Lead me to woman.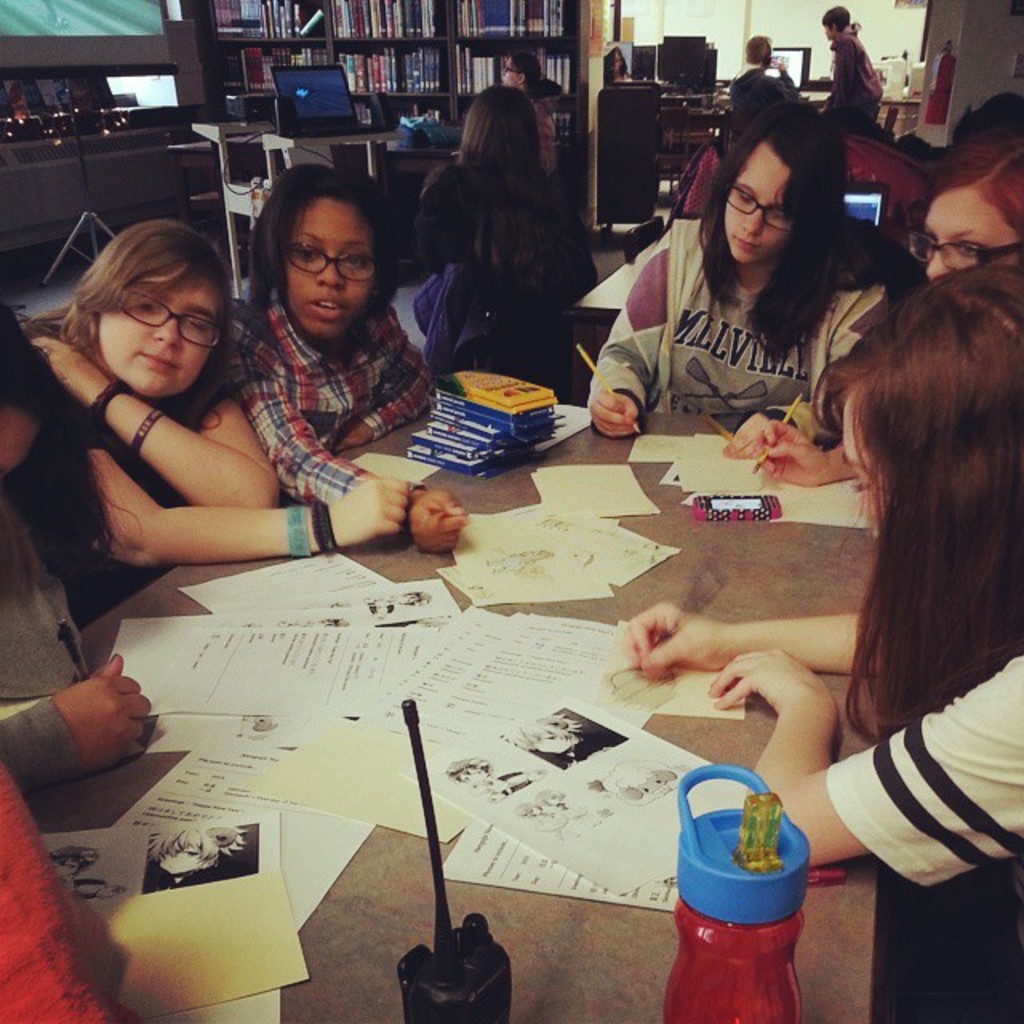
Lead to {"left": 629, "top": 256, "right": 1022, "bottom": 1022}.
